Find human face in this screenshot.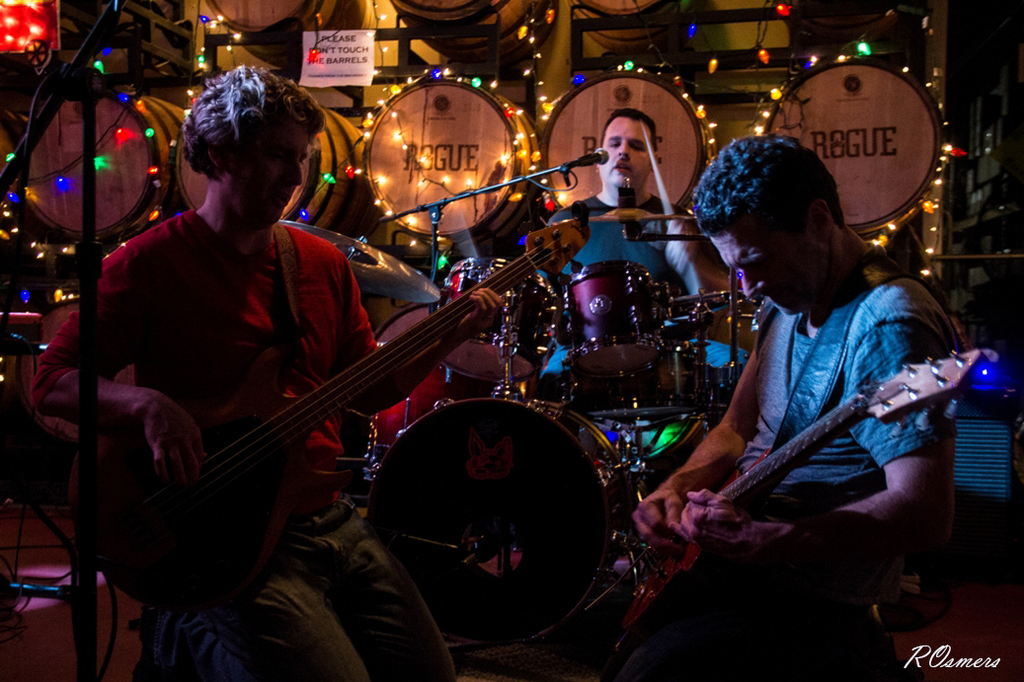
The bounding box for human face is rect(595, 117, 655, 193).
